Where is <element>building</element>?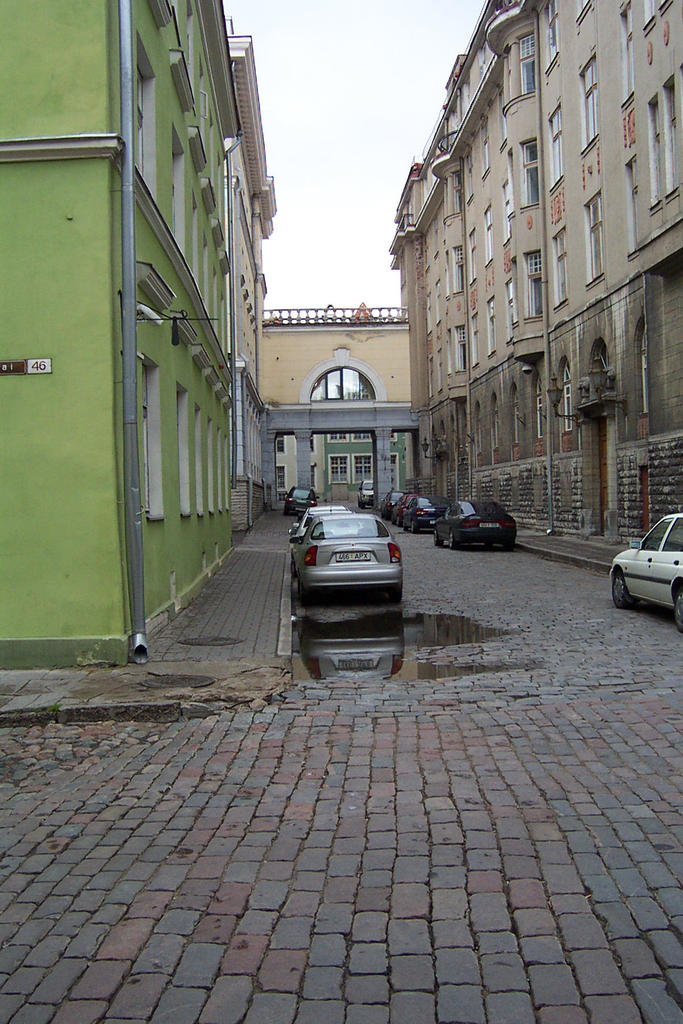
l=0, t=1, r=290, b=668.
